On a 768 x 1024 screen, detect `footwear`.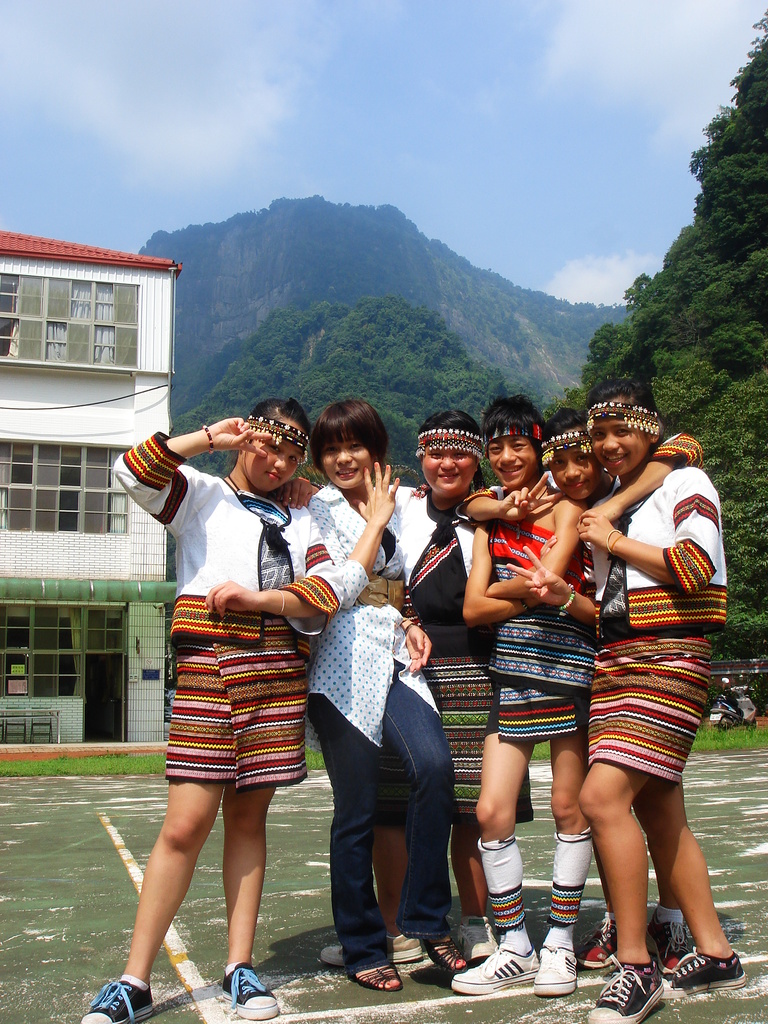
586 969 664 1023.
